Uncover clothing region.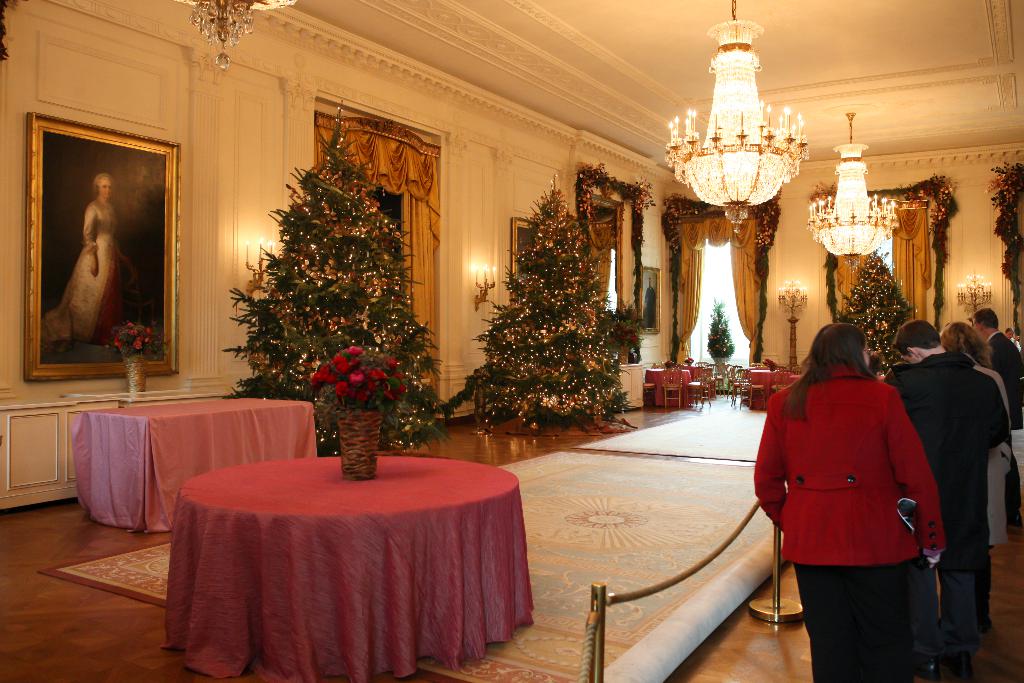
Uncovered: box(988, 333, 1023, 512).
